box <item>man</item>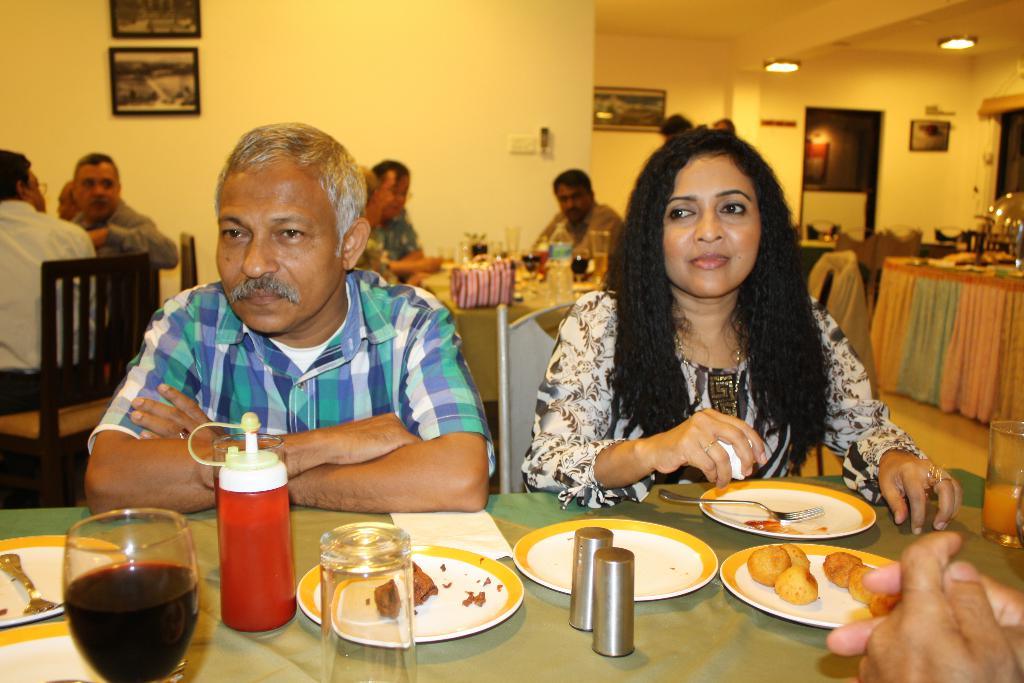
{"x1": 374, "y1": 158, "x2": 451, "y2": 284}
